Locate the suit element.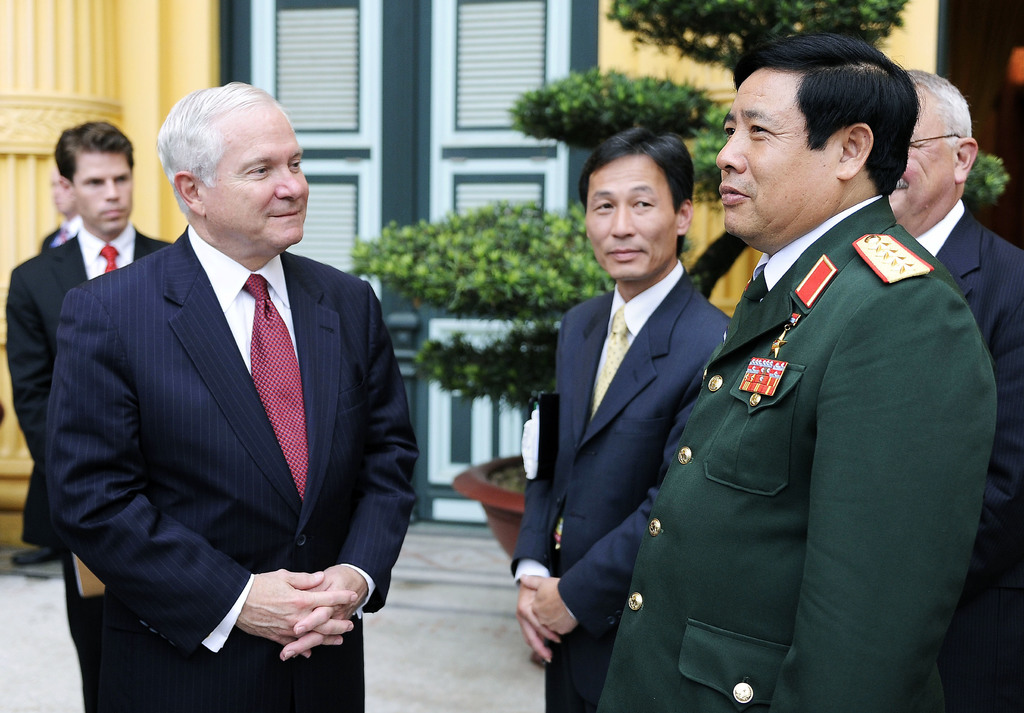
Element bbox: bbox(42, 224, 422, 712).
